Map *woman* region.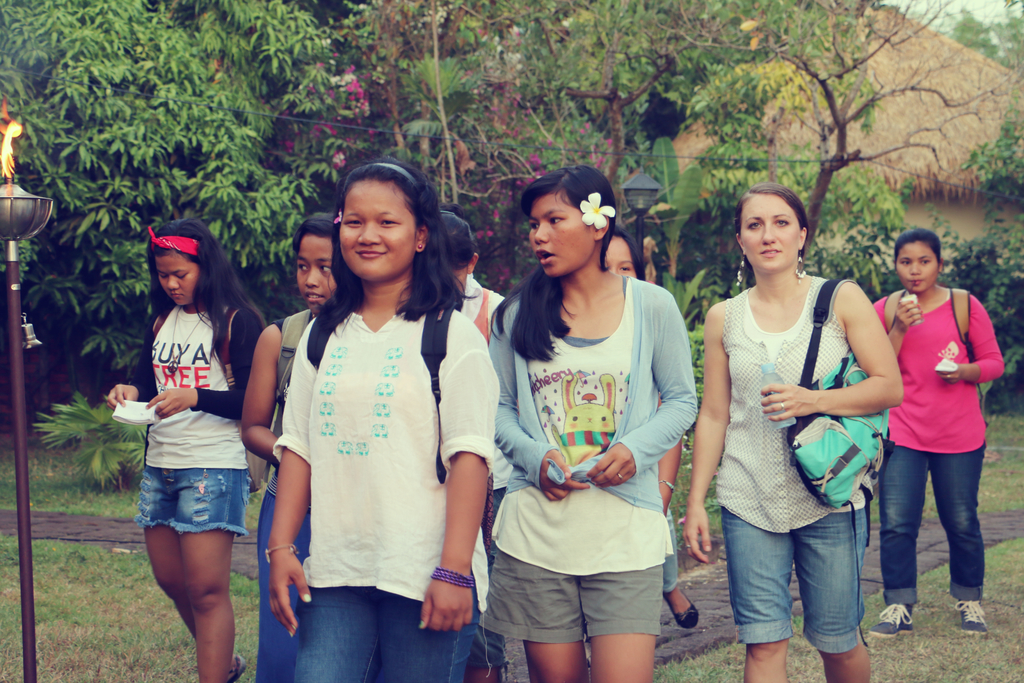
Mapped to region(682, 183, 894, 682).
